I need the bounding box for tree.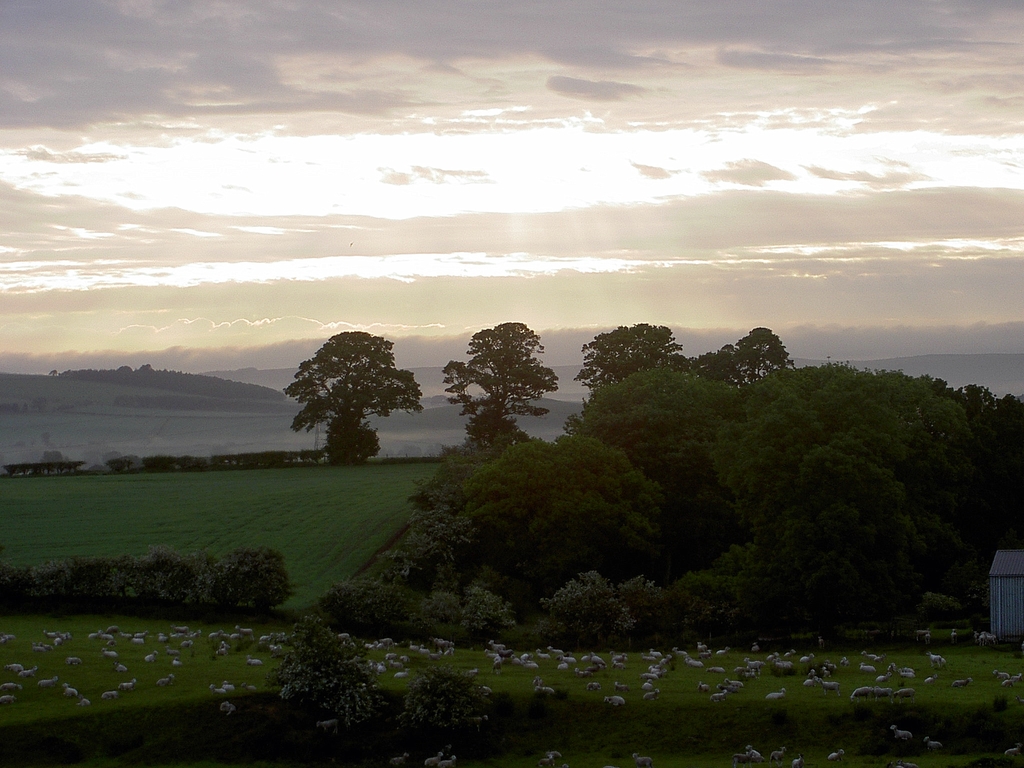
Here it is: detection(383, 476, 479, 581).
